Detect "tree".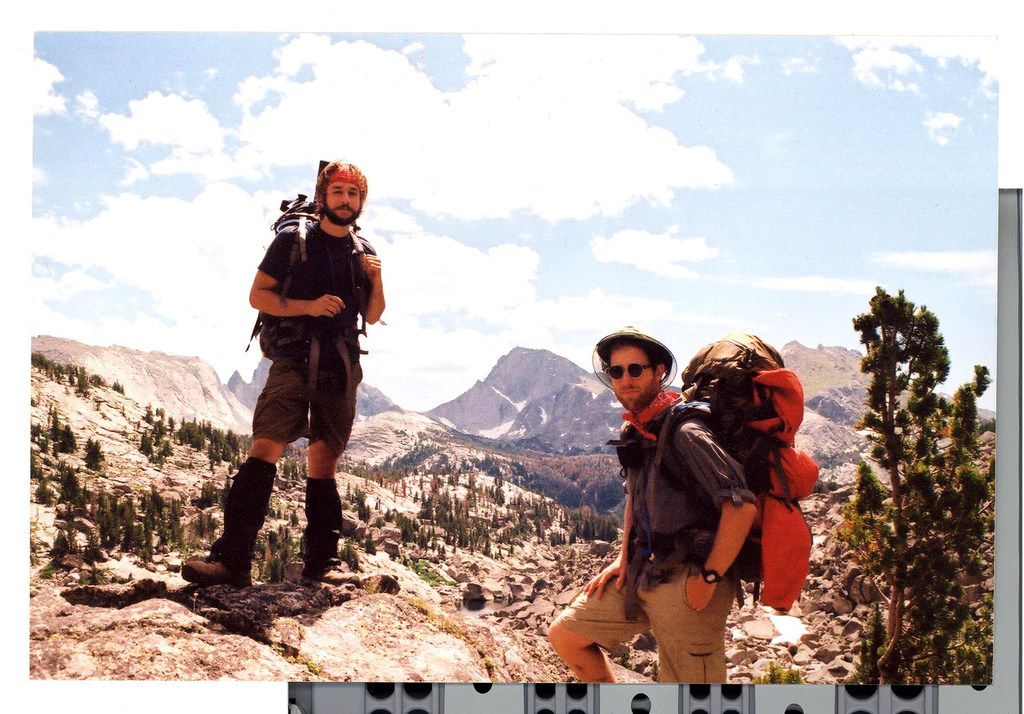
Detected at (x1=287, y1=507, x2=302, y2=528).
